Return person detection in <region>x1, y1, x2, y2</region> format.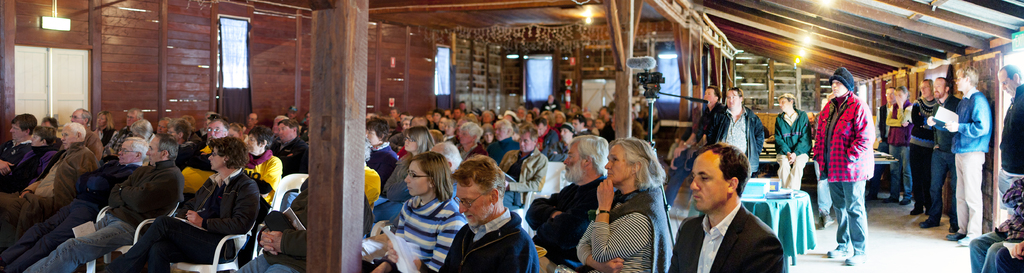
<region>578, 134, 676, 272</region>.
